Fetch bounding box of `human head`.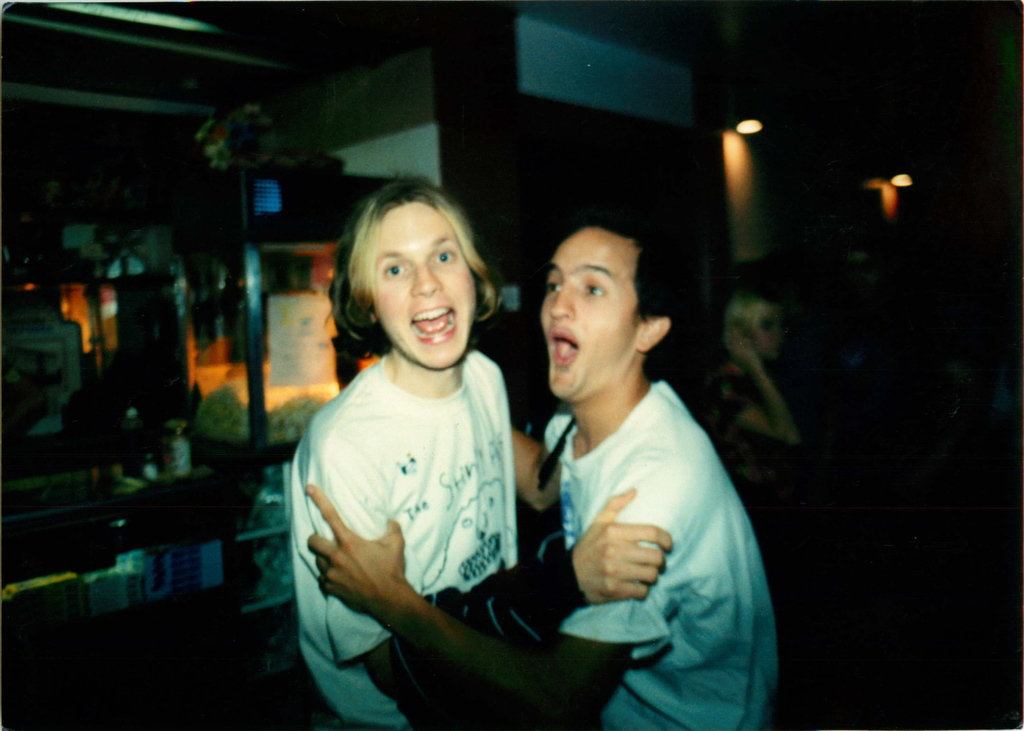
Bbox: box=[540, 221, 678, 402].
